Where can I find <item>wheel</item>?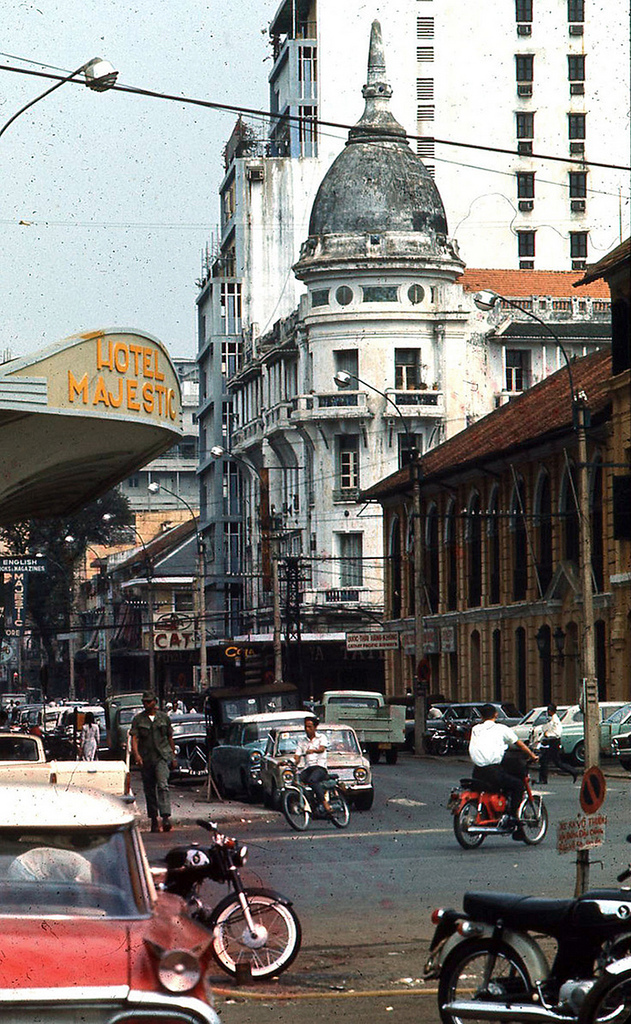
You can find it at {"x1": 449, "y1": 798, "x2": 491, "y2": 850}.
